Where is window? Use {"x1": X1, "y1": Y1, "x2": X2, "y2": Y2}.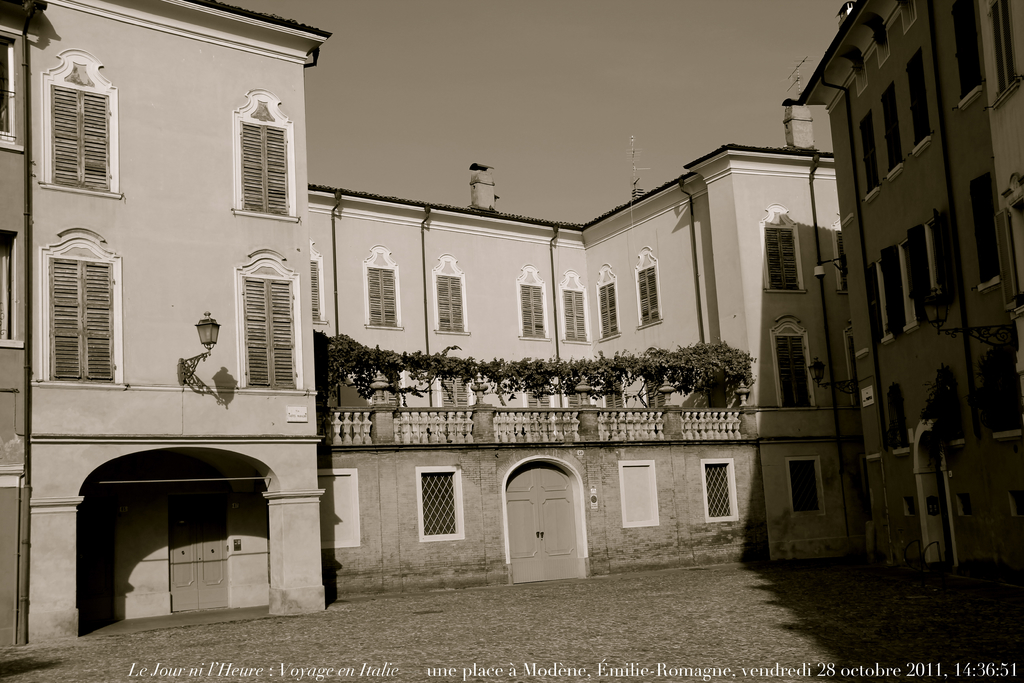
{"x1": 243, "y1": 261, "x2": 304, "y2": 394}.
